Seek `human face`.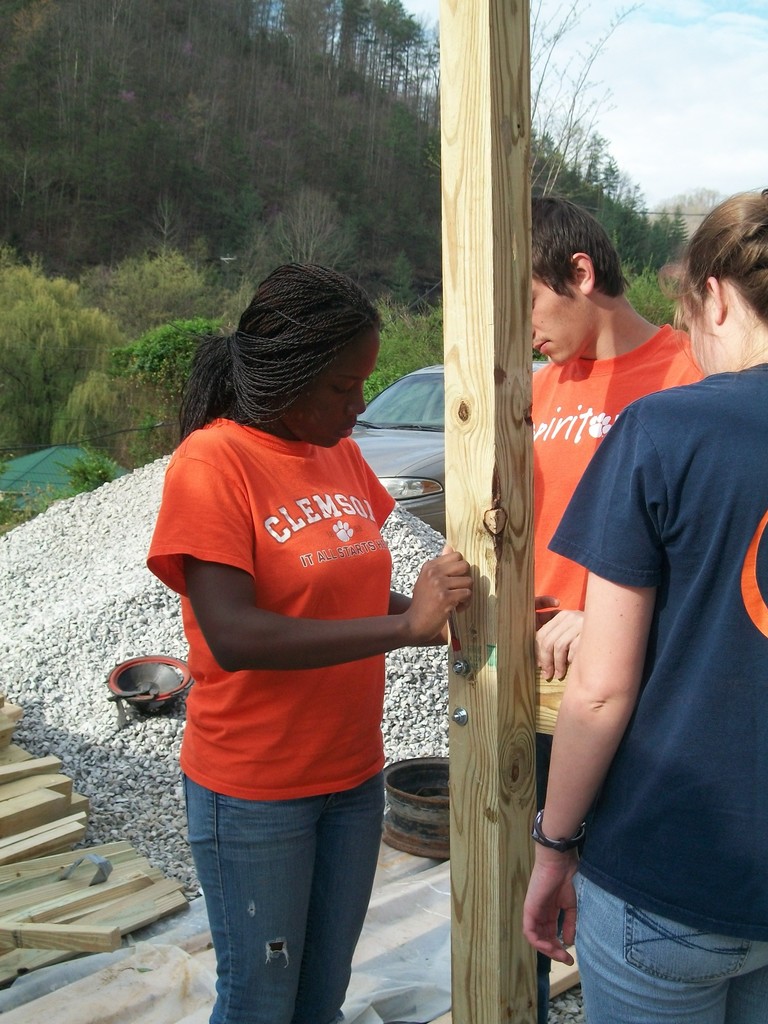
280,326,380,449.
